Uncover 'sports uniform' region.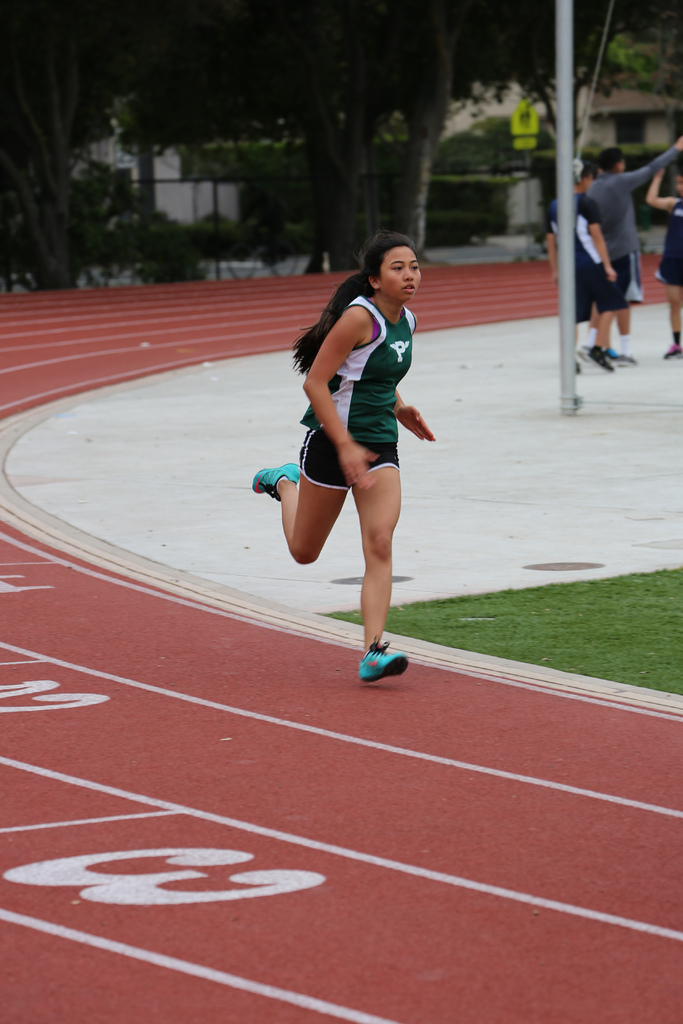
Uncovered: left=545, top=164, right=607, bottom=372.
